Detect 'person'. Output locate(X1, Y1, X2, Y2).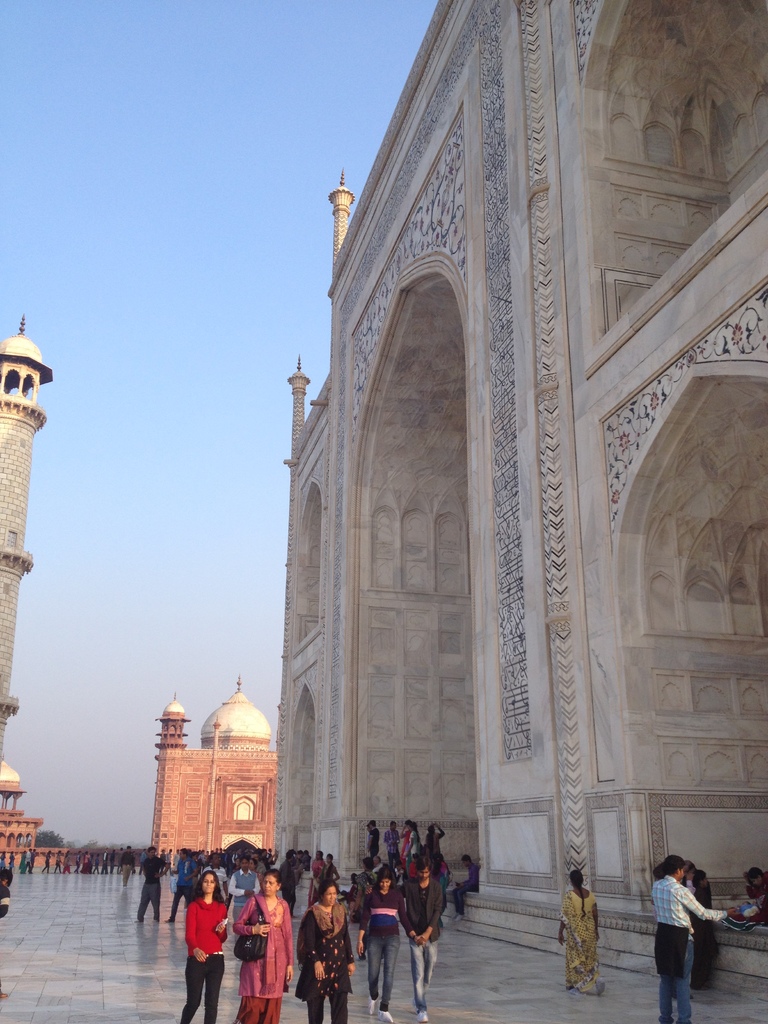
locate(209, 847, 218, 862).
